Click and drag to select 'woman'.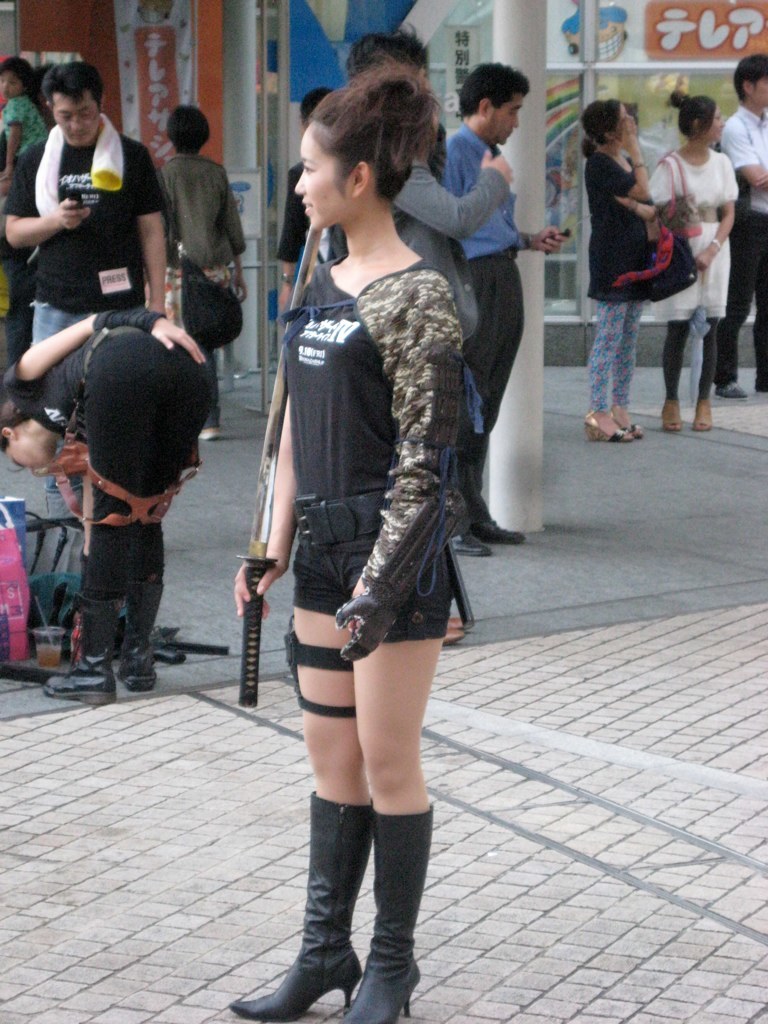
Selection: [x1=232, y1=68, x2=504, y2=978].
